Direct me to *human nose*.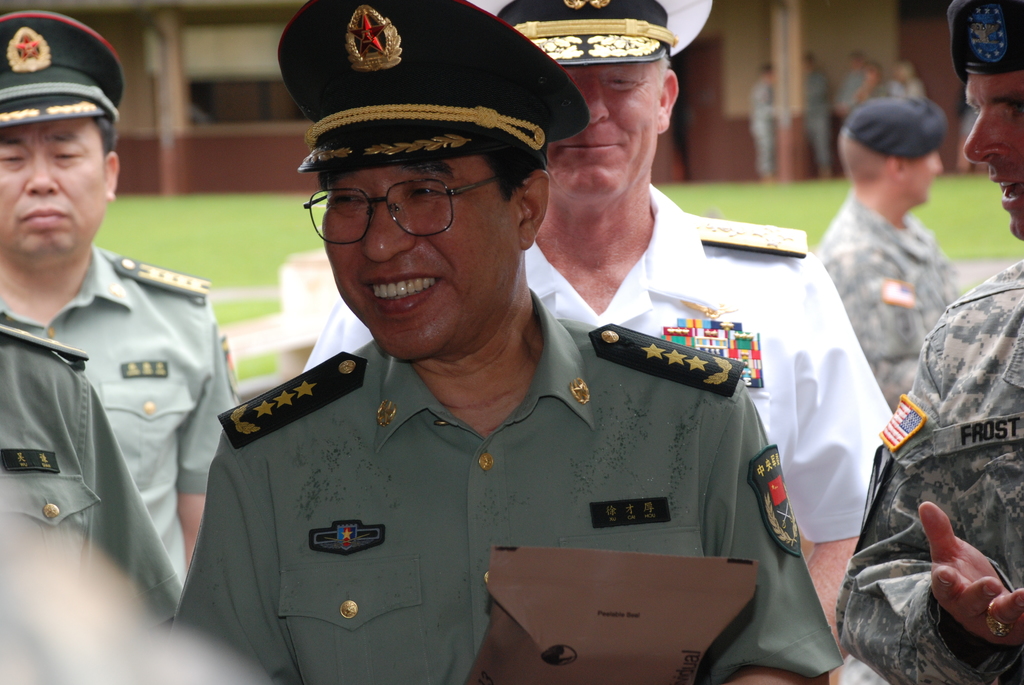
Direction: region(964, 107, 1009, 165).
